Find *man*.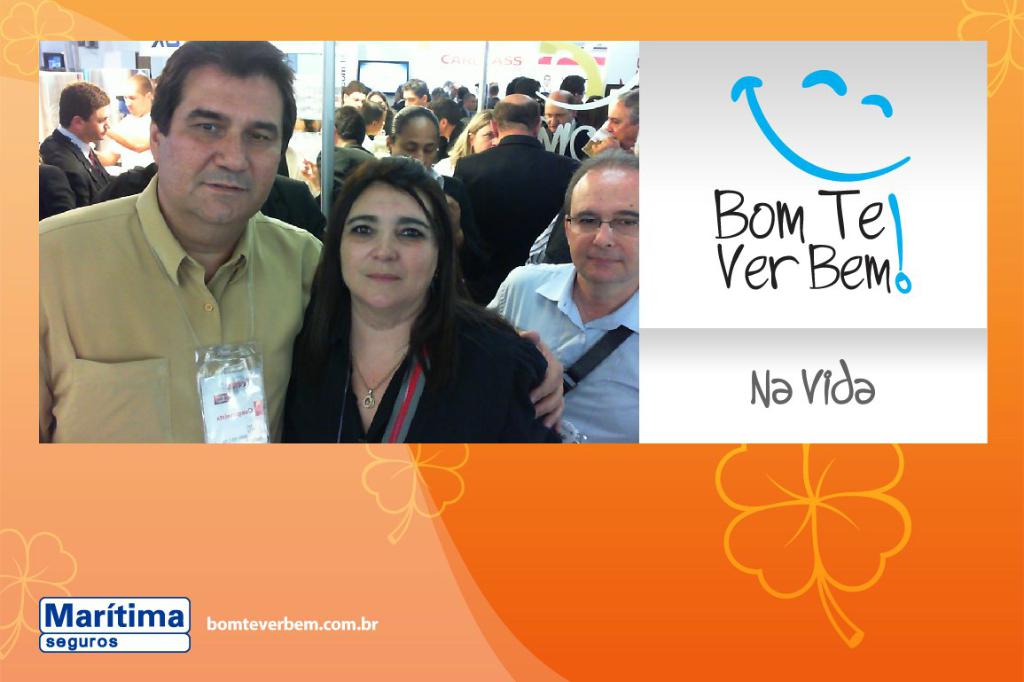
[299, 107, 384, 224].
